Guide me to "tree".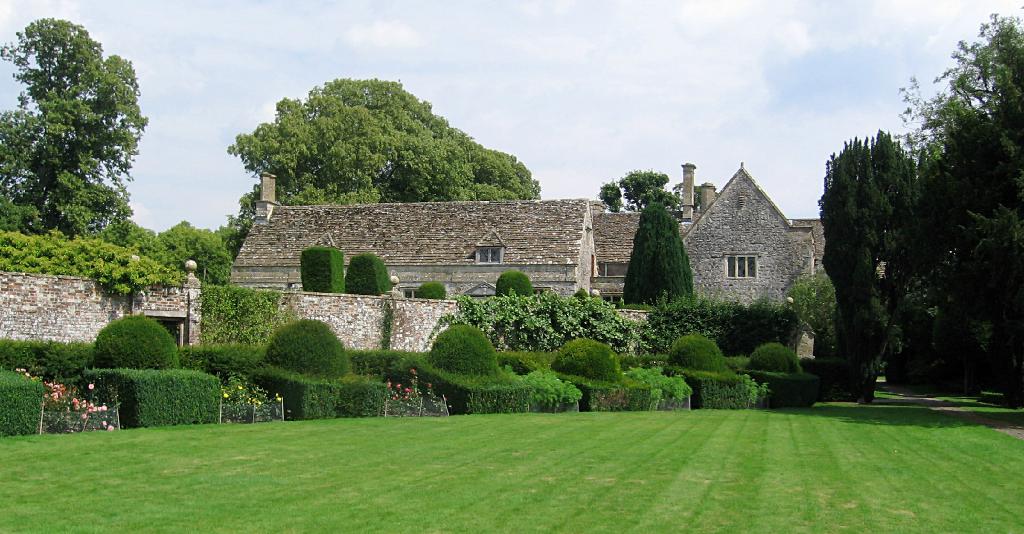
Guidance: <bbox>451, 287, 636, 356</bbox>.
